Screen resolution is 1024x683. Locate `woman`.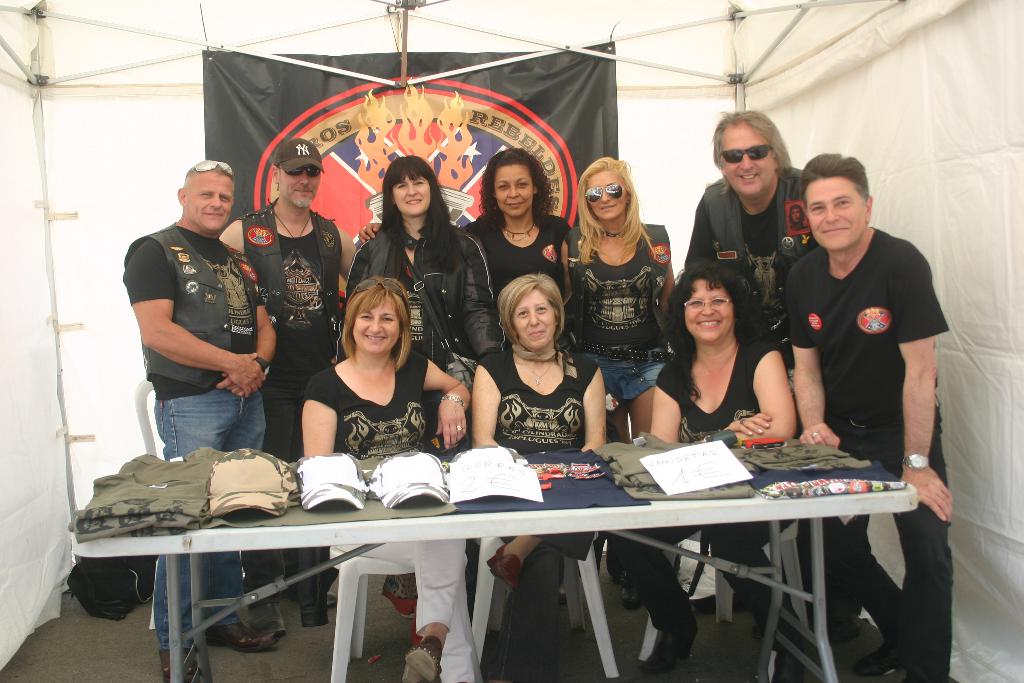
470:272:607:590.
